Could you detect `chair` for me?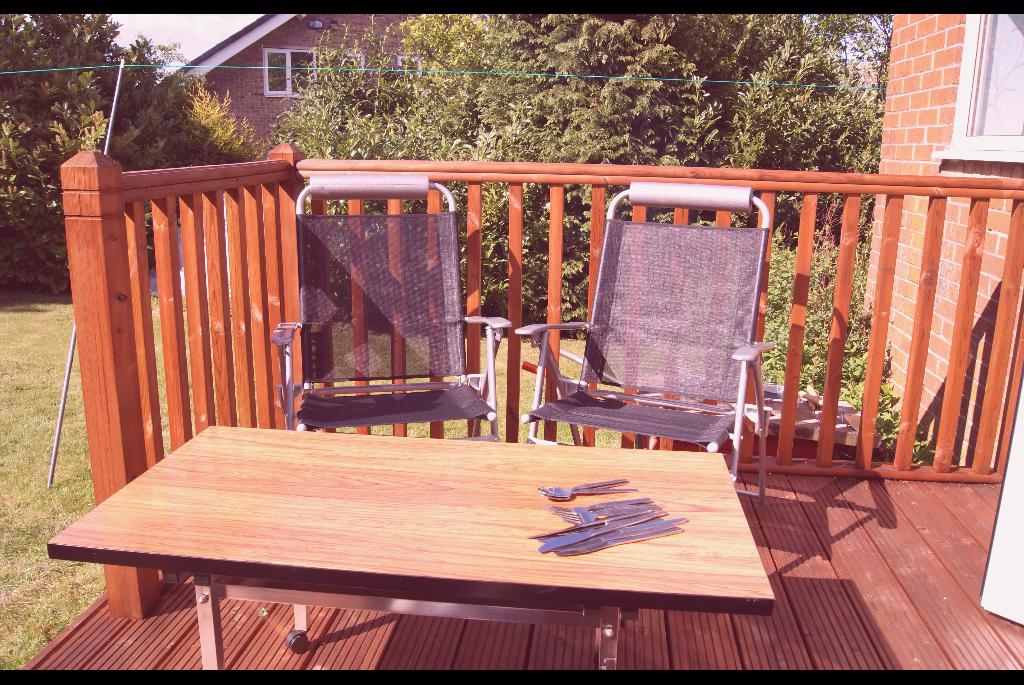
Detection result: BBox(269, 173, 511, 653).
